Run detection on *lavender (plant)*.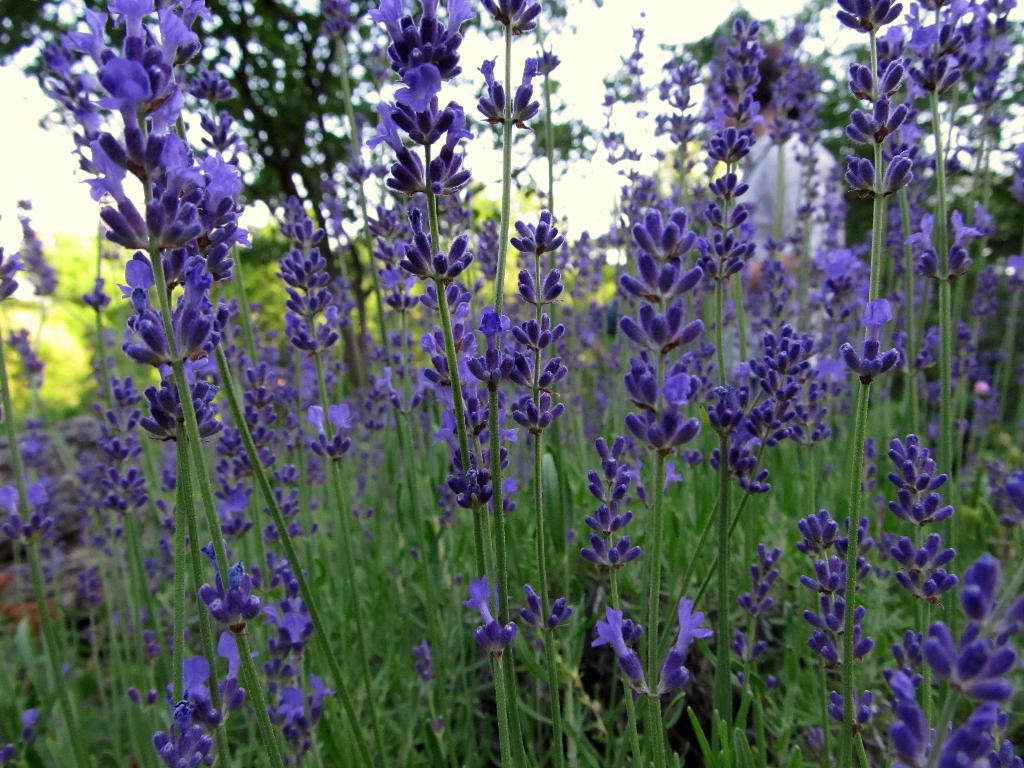
Result: (left=570, top=437, right=646, bottom=607).
